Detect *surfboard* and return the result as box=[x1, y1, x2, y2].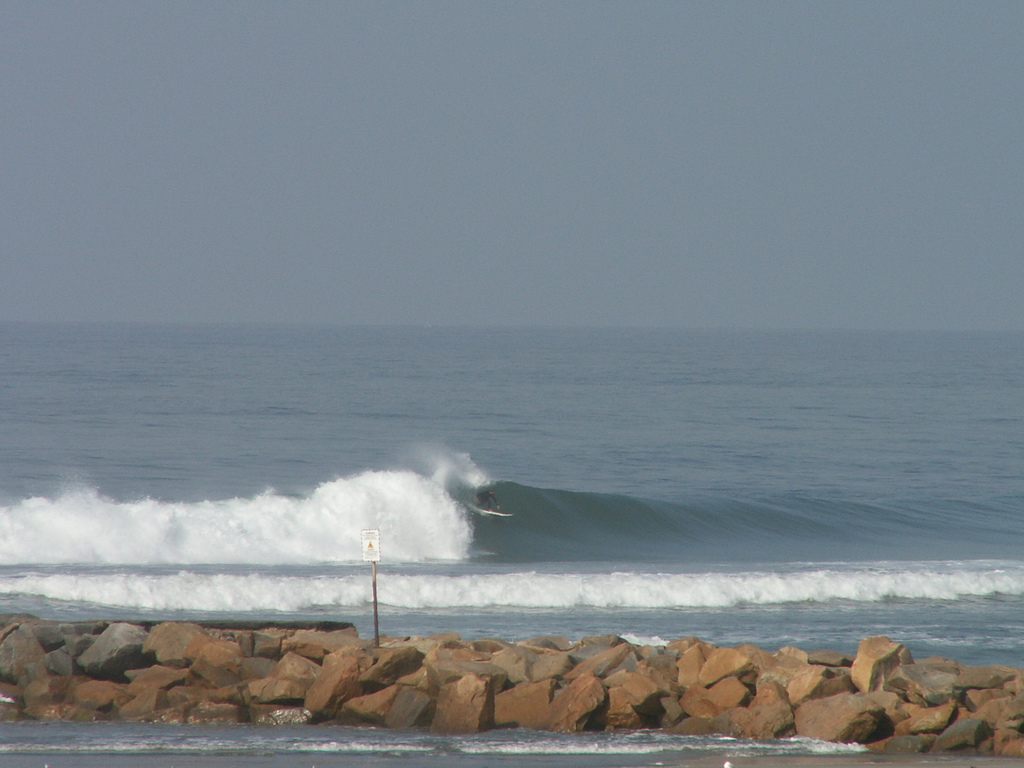
box=[476, 506, 512, 516].
